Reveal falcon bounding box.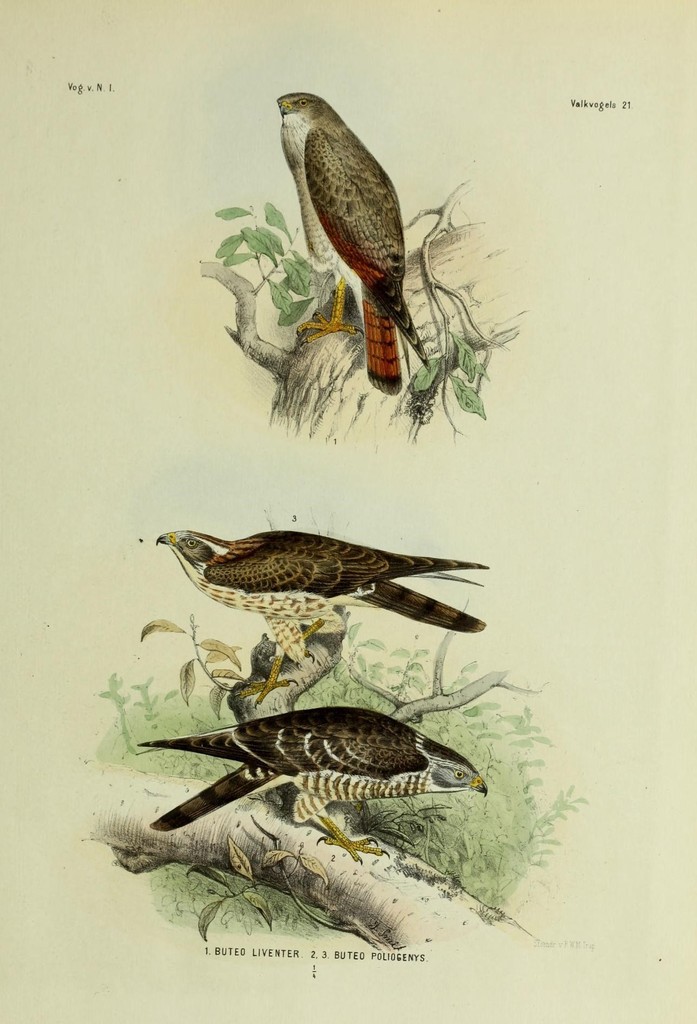
Revealed: [x1=141, y1=518, x2=486, y2=704].
